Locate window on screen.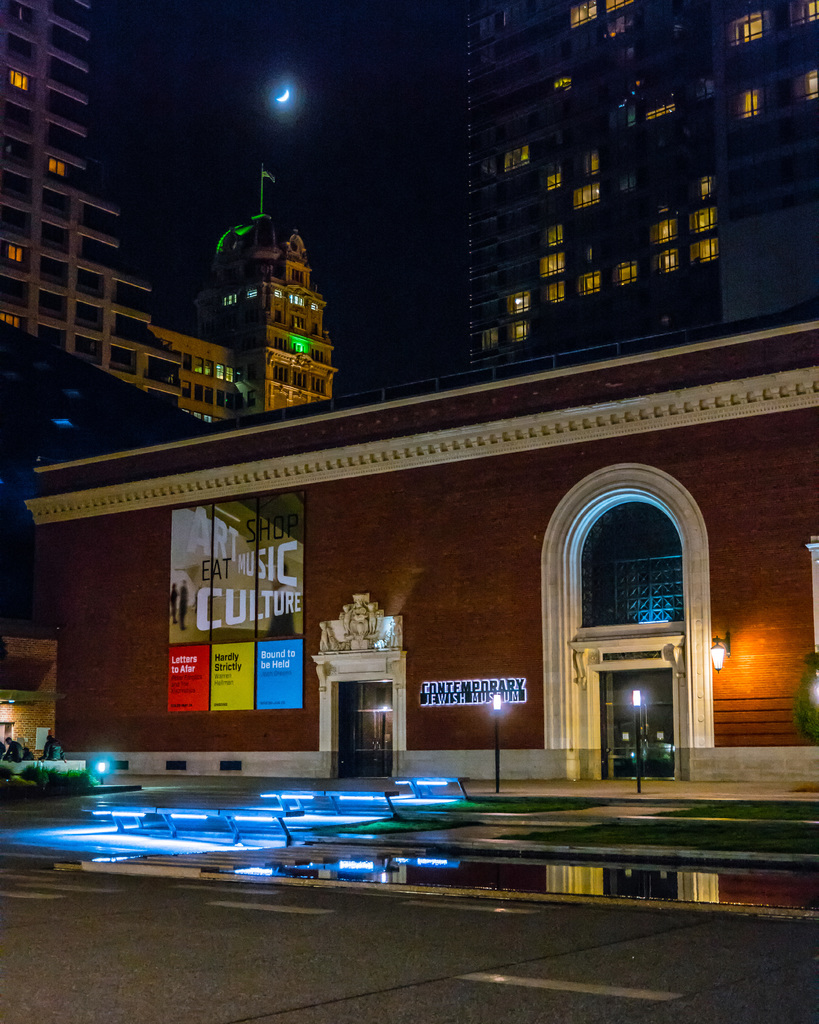
On screen at 726,0,774,49.
